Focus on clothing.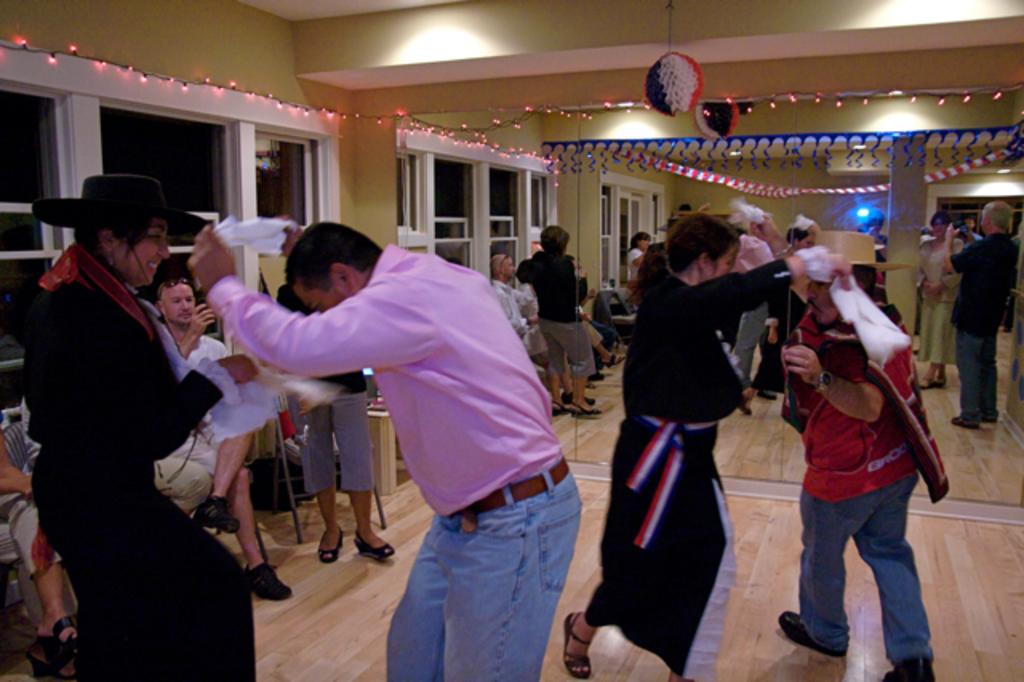
Focused at [208, 237, 576, 680].
